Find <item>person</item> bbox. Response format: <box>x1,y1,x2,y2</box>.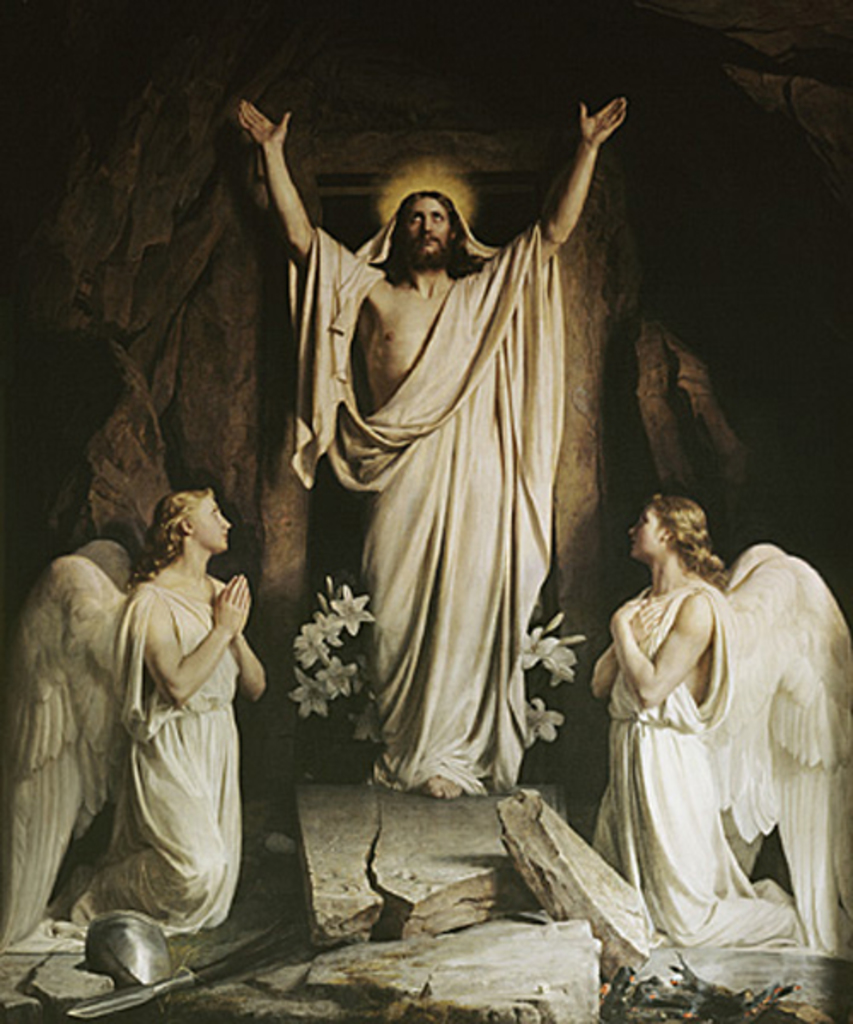
<box>590,495,807,961</box>.
